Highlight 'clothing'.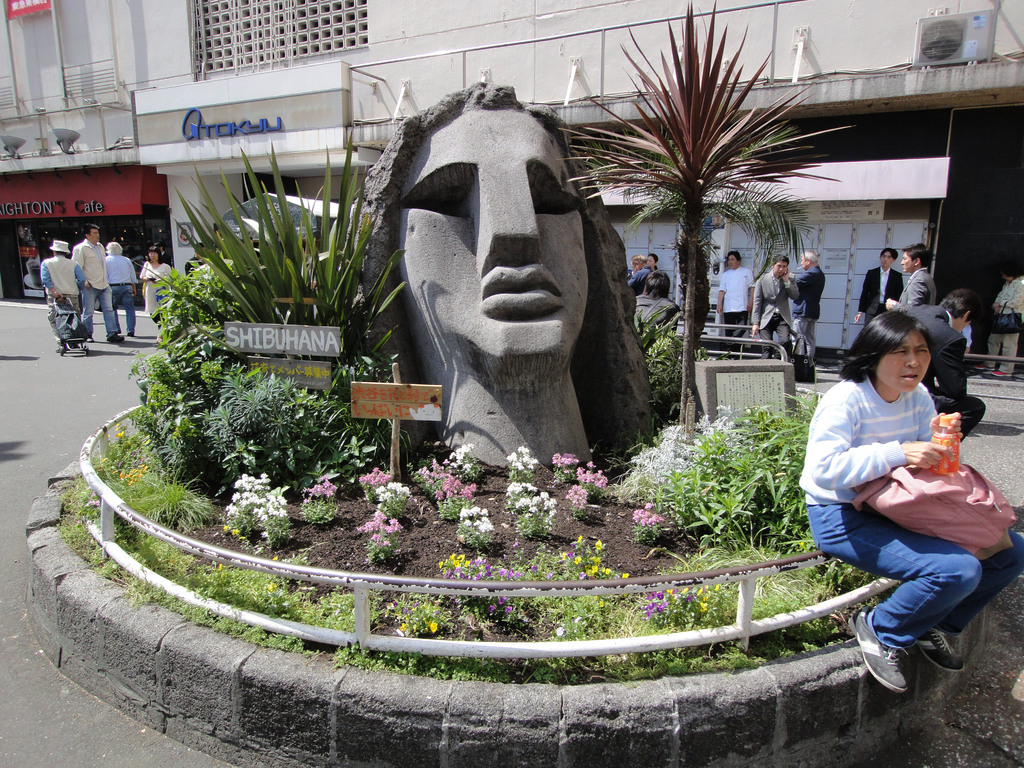
Highlighted region: <bbox>856, 256, 905, 326</bbox>.
